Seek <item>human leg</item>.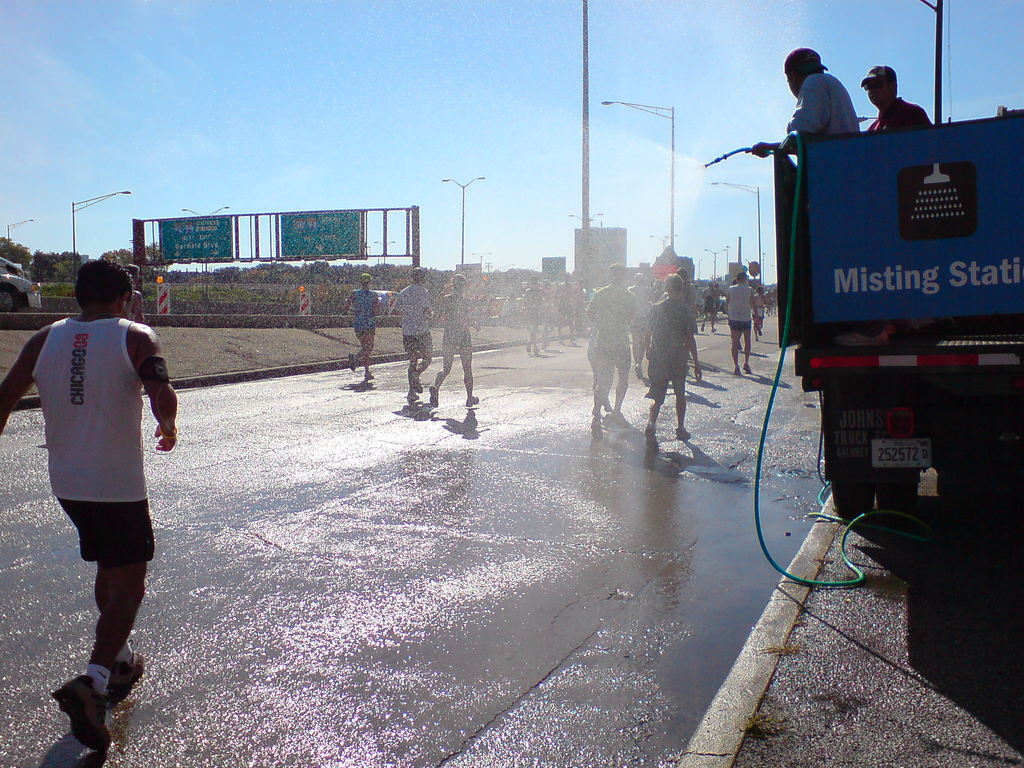
<region>56, 497, 154, 684</region>.
